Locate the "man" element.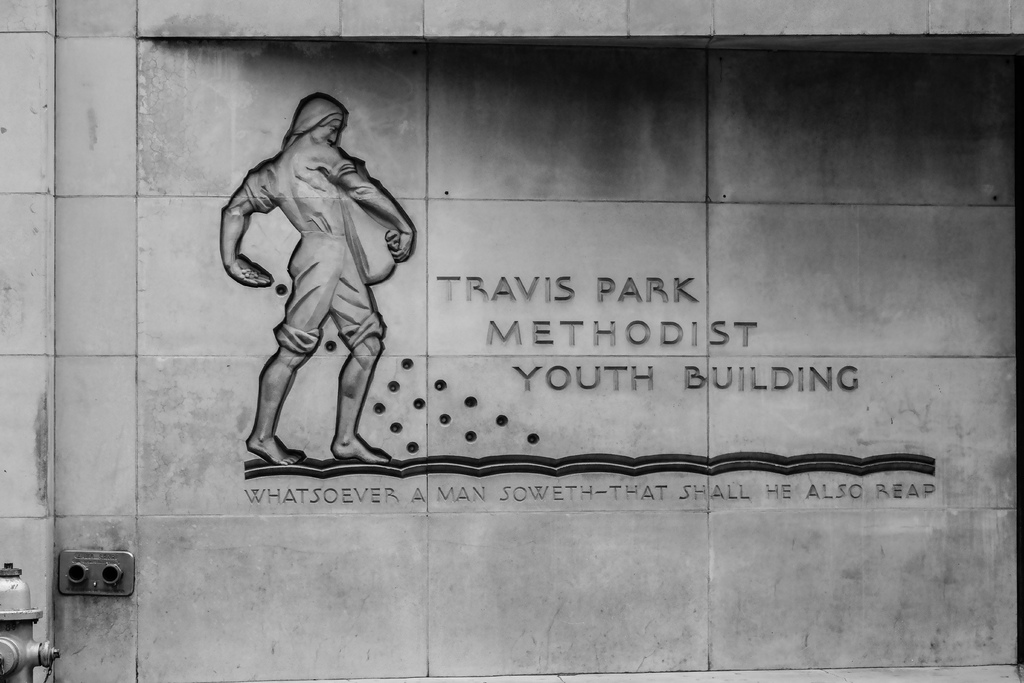
Element bbox: select_region(214, 79, 422, 493).
